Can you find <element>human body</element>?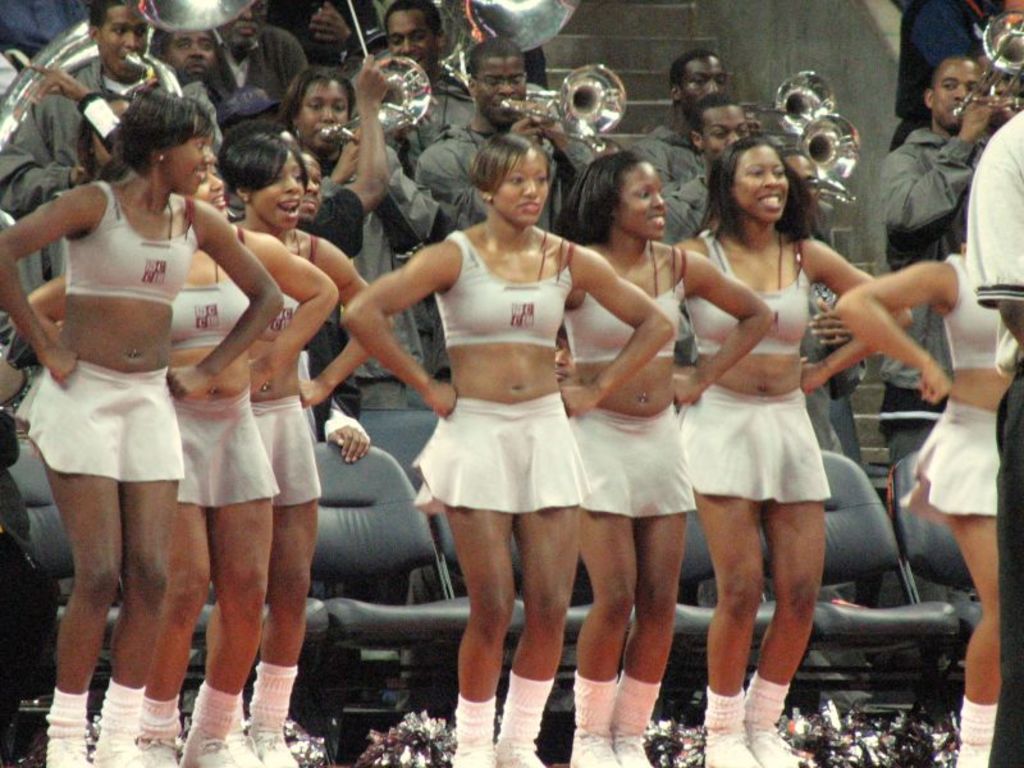
Yes, bounding box: (x1=558, y1=234, x2=780, y2=767).
